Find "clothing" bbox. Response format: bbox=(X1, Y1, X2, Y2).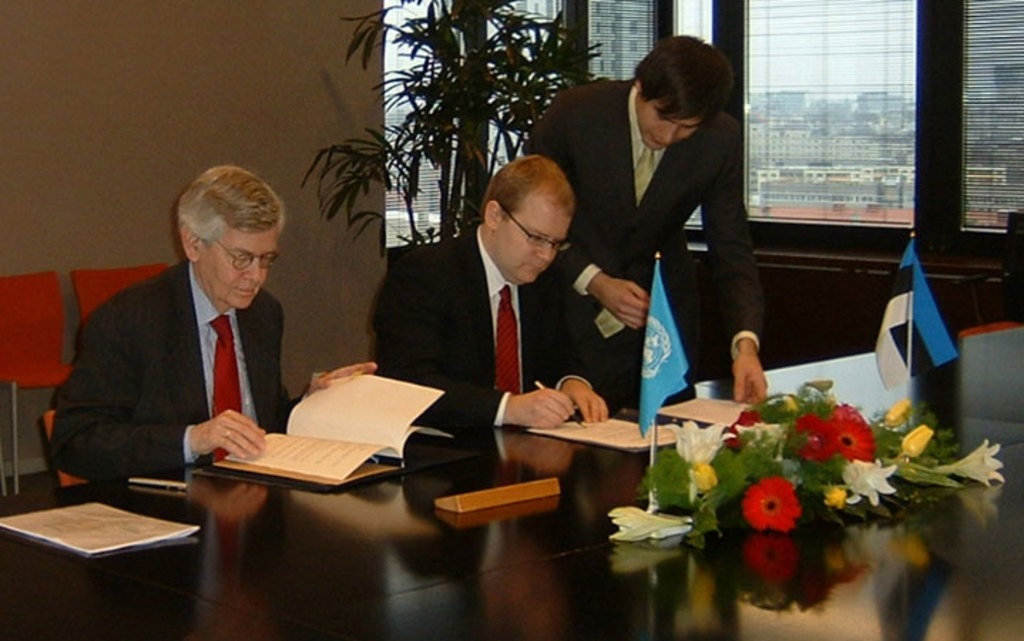
bbox=(47, 262, 303, 474).
